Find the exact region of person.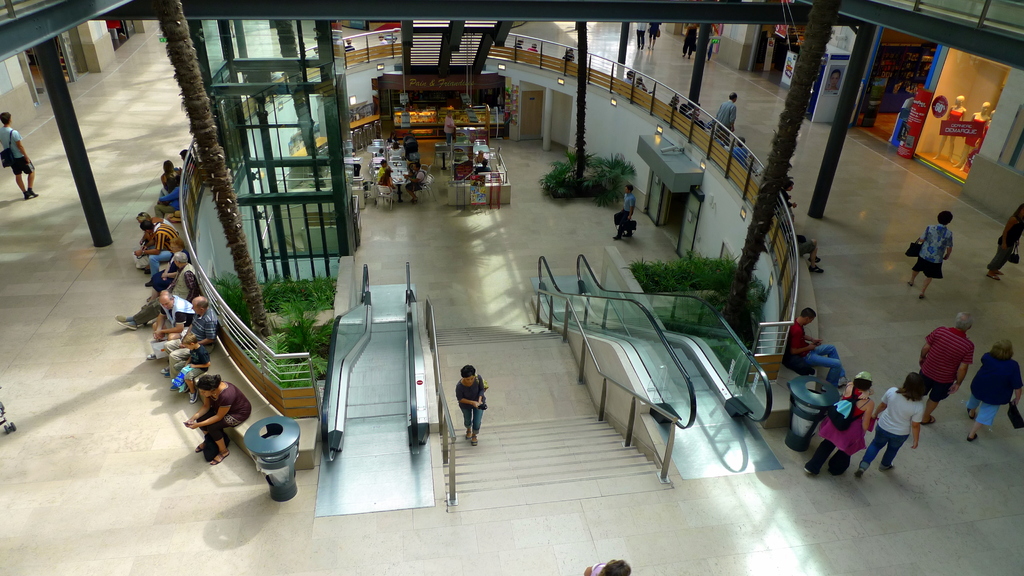
Exact region: 649 20 658 47.
